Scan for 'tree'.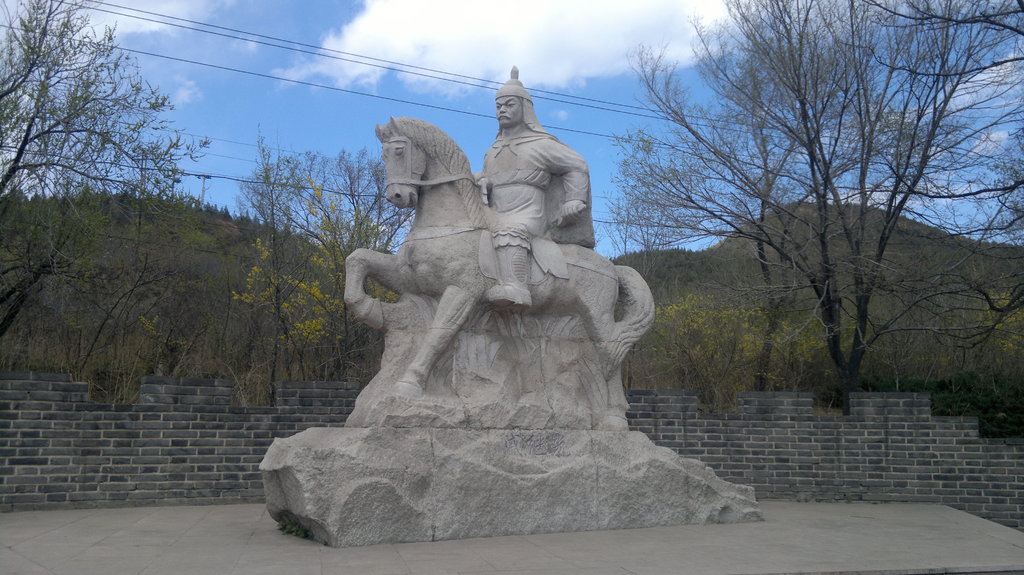
Scan result: detection(0, 0, 209, 203).
